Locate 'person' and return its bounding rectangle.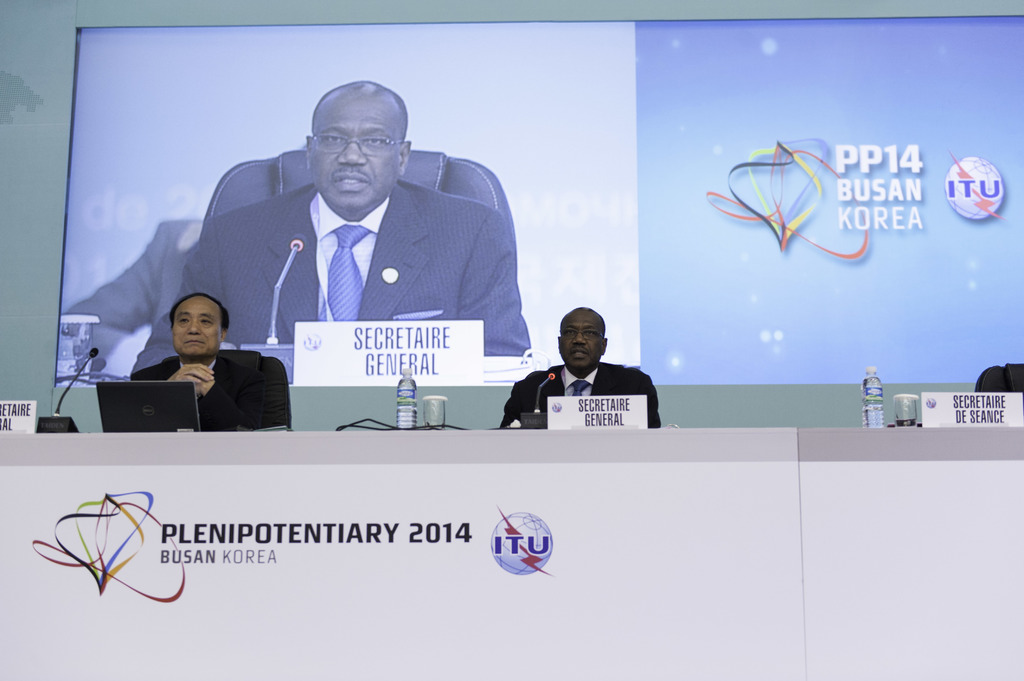
(left=182, top=75, right=530, bottom=365).
